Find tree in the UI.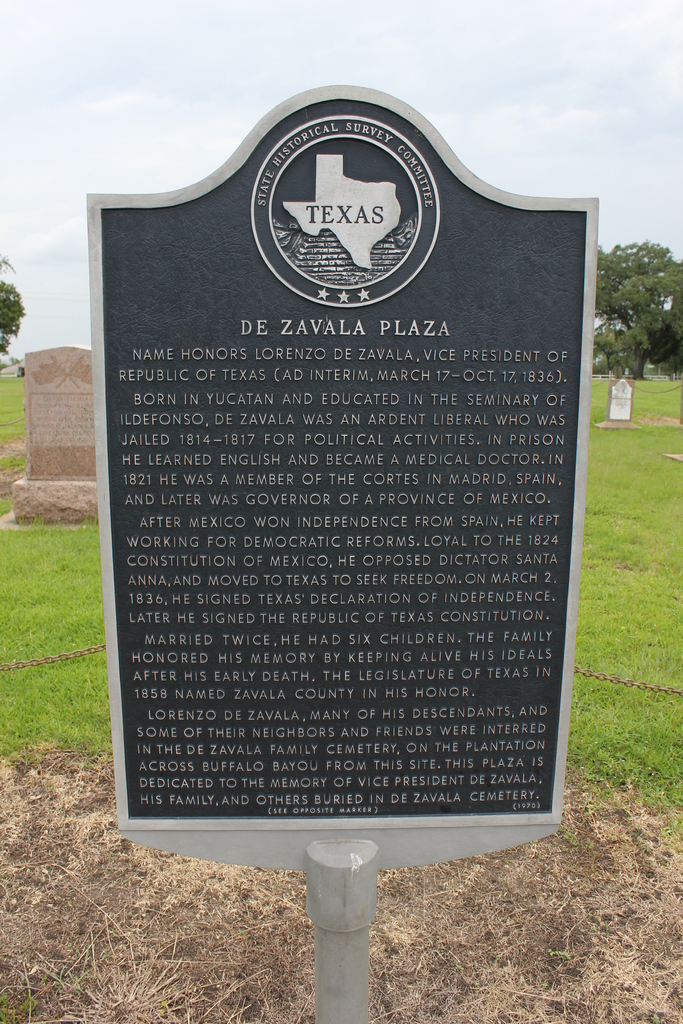
UI element at <region>0, 257, 22, 353</region>.
